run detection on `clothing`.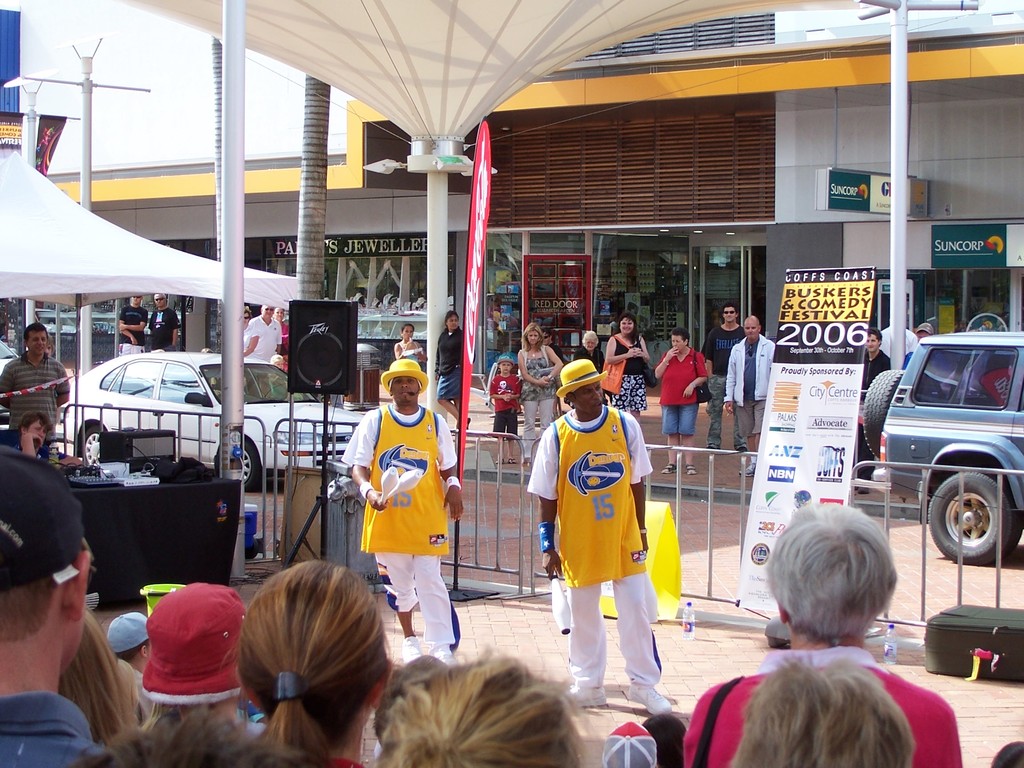
Result: {"x1": 114, "y1": 303, "x2": 157, "y2": 345}.
